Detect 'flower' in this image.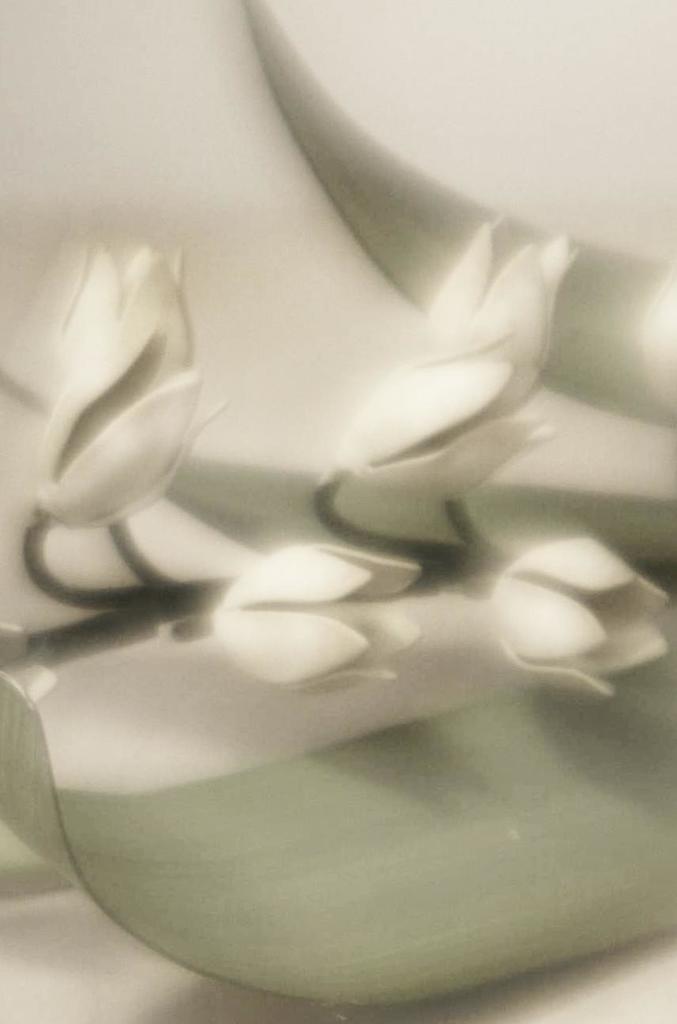
Detection: bbox(59, 248, 195, 390).
